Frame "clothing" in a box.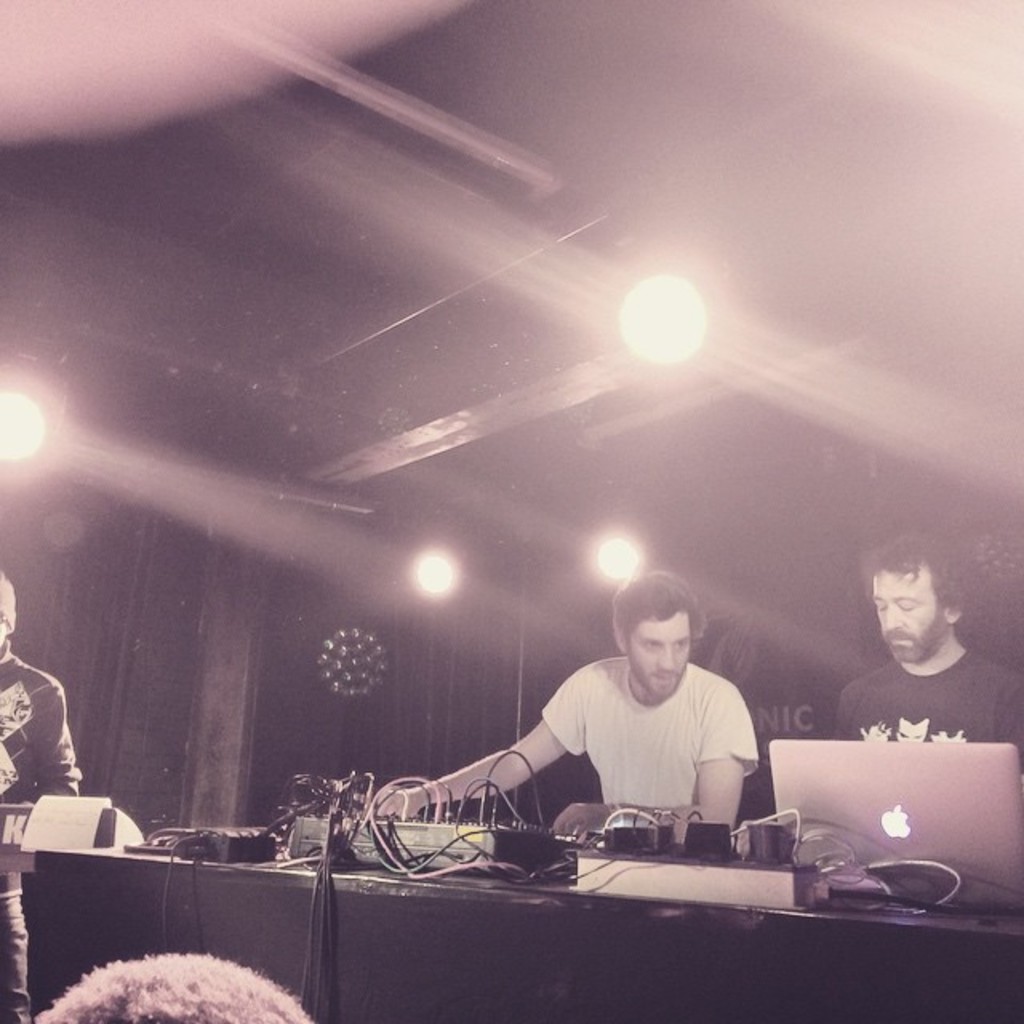
x1=837, y1=650, x2=1022, y2=768.
